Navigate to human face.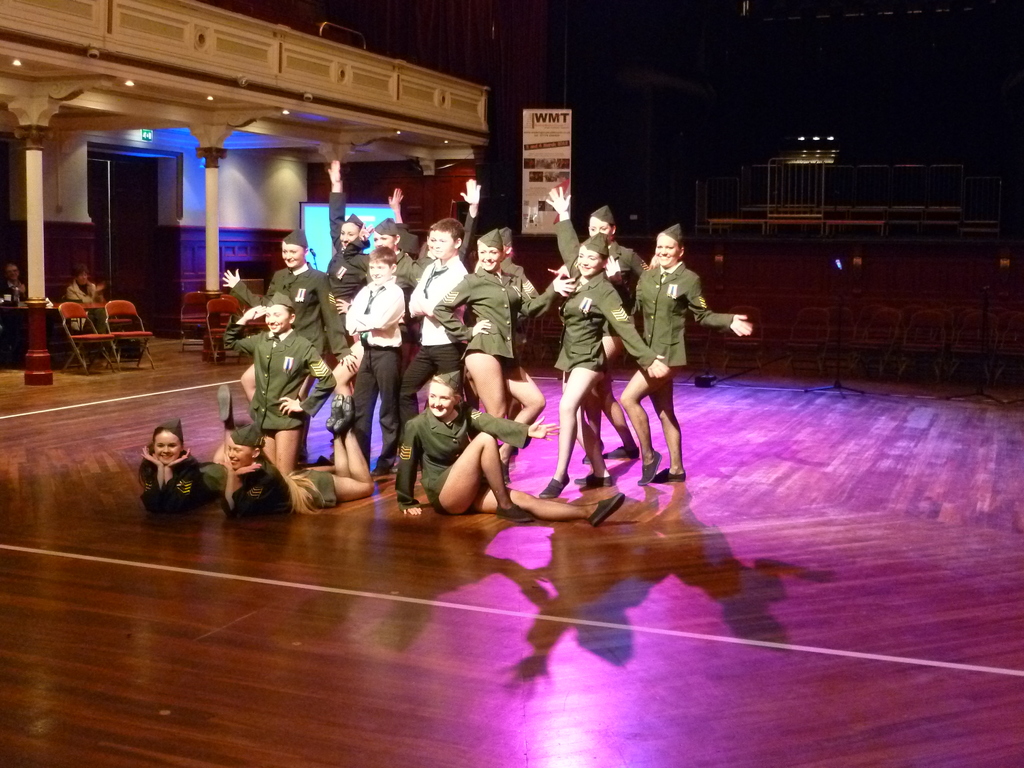
Navigation target: [340, 220, 360, 243].
